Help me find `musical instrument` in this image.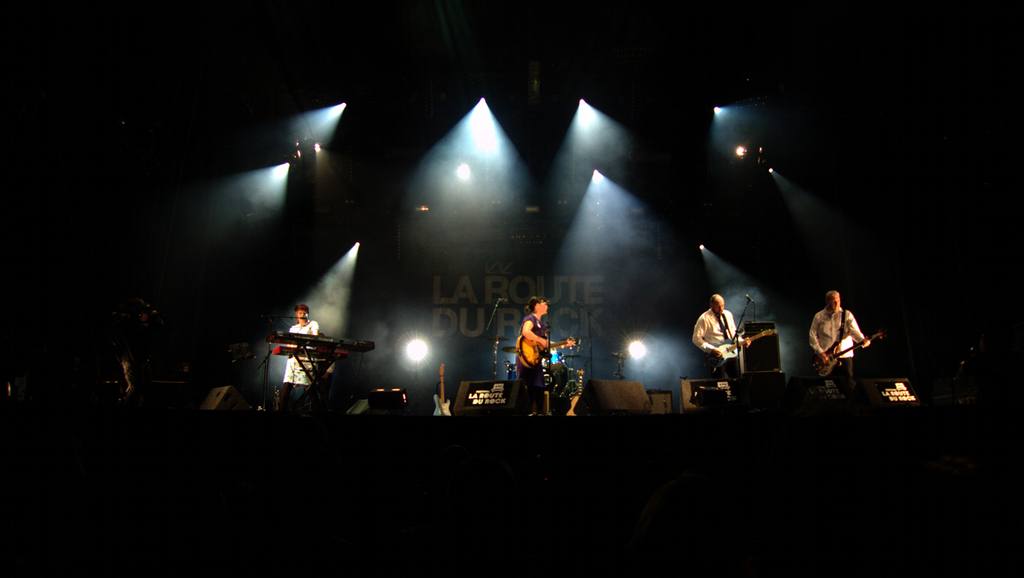
Found it: l=256, t=317, r=366, b=371.
